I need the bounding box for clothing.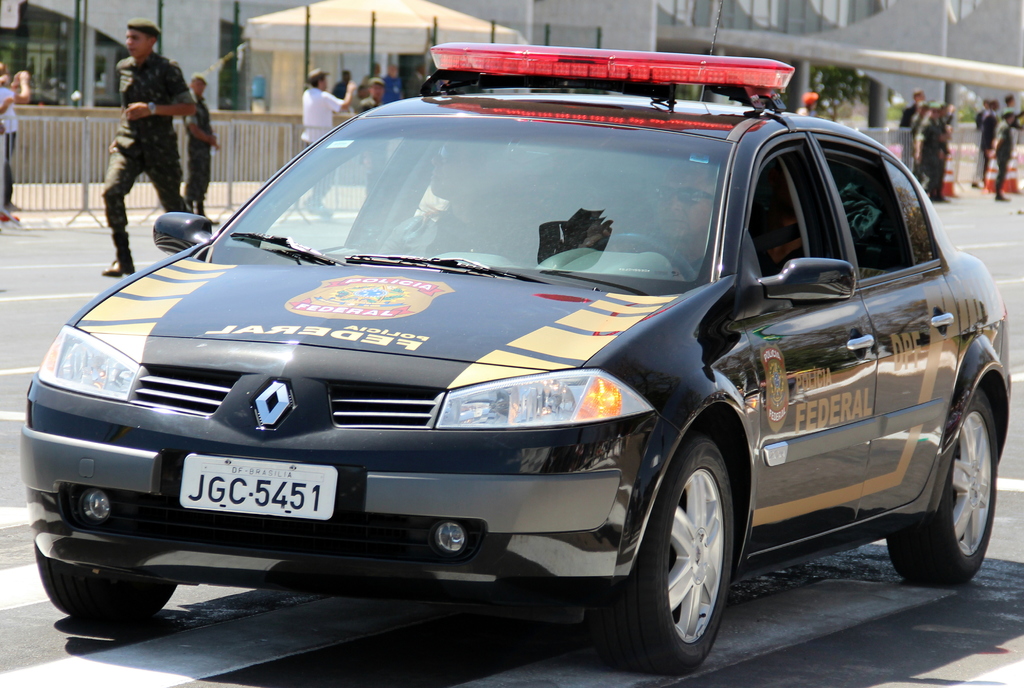
Here it is: <bbox>994, 127, 1007, 195</bbox>.
